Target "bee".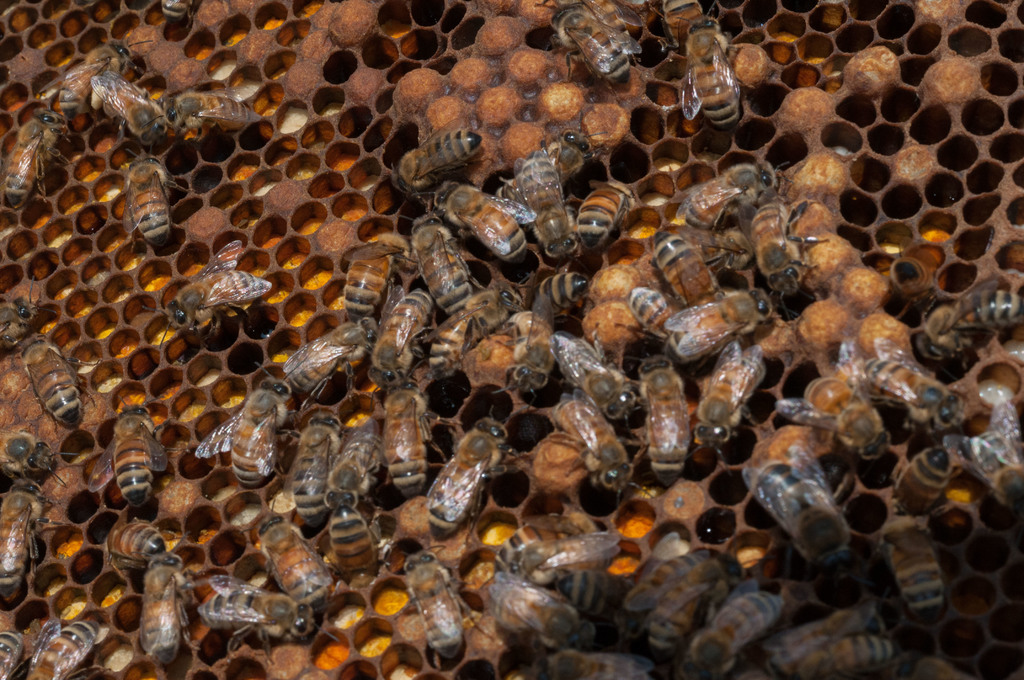
Target region: [left=187, top=380, right=294, bottom=490].
